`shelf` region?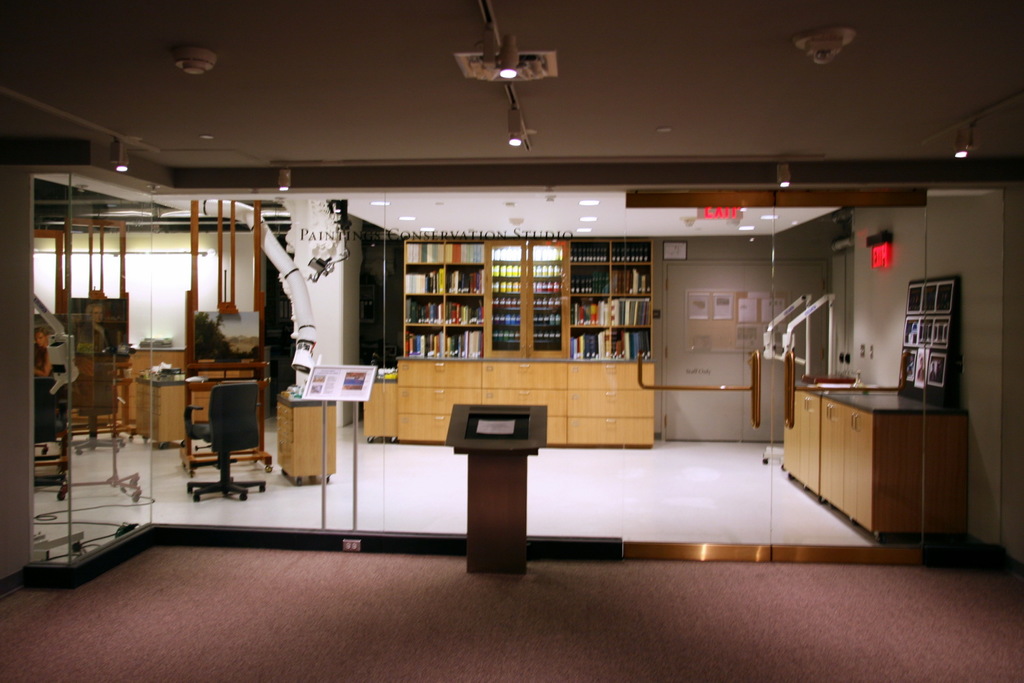
crop(399, 294, 439, 328)
